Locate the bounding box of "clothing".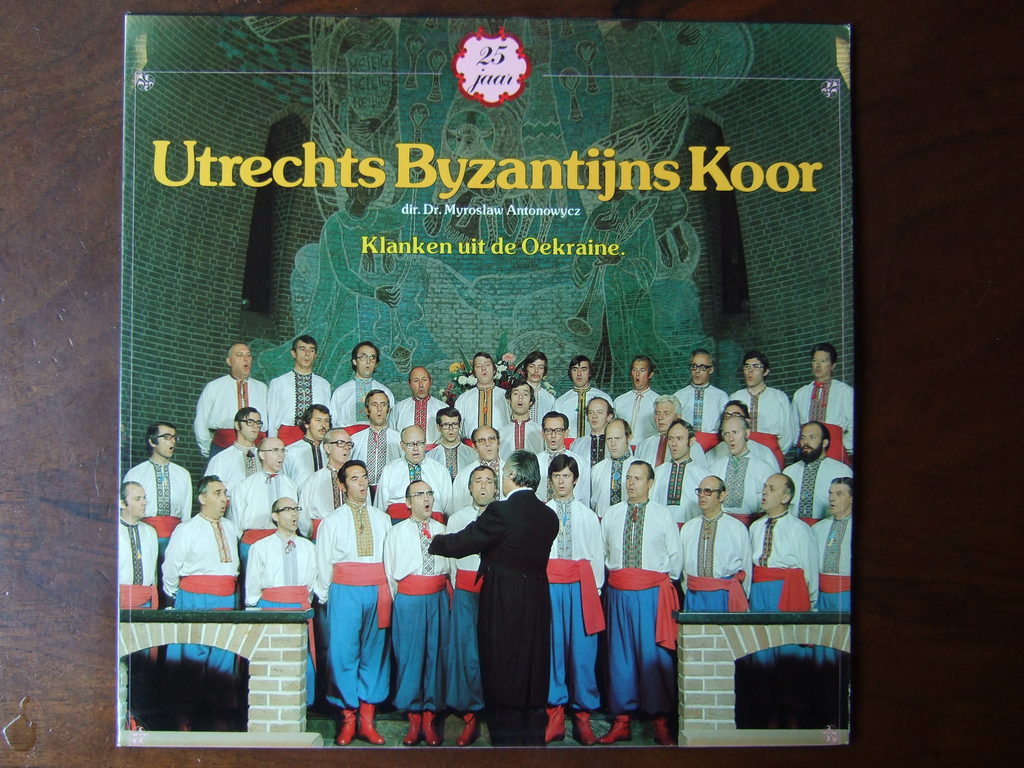
Bounding box: 324, 374, 397, 438.
